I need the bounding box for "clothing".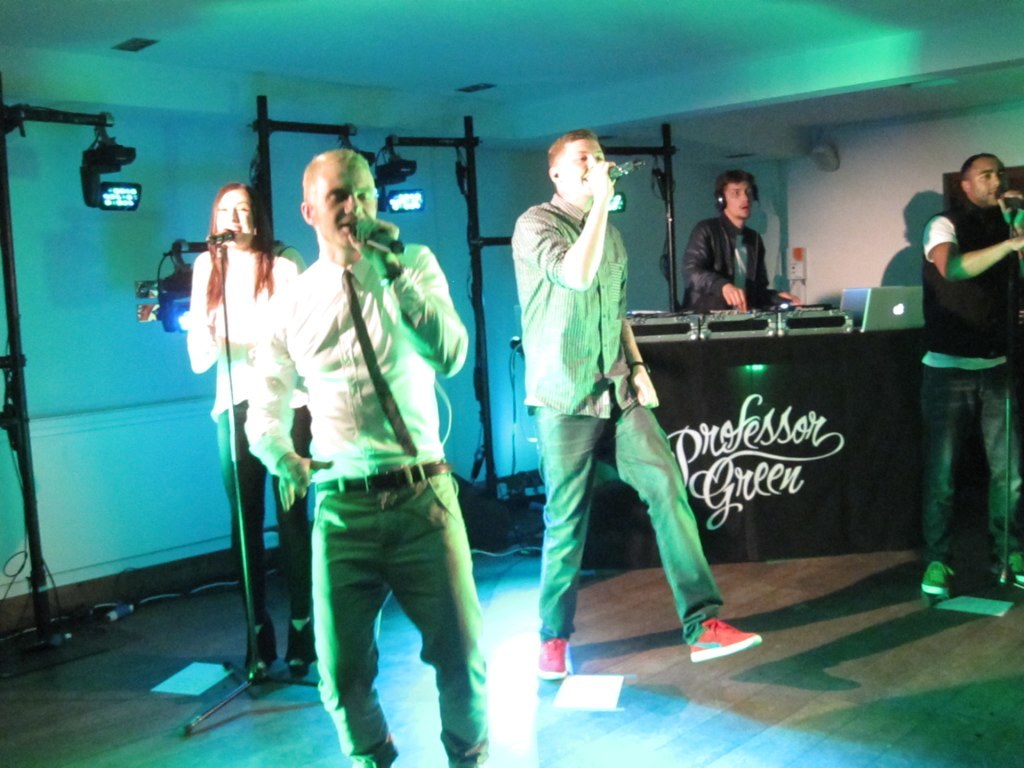
Here it is: rect(180, 233, 304, 623).
